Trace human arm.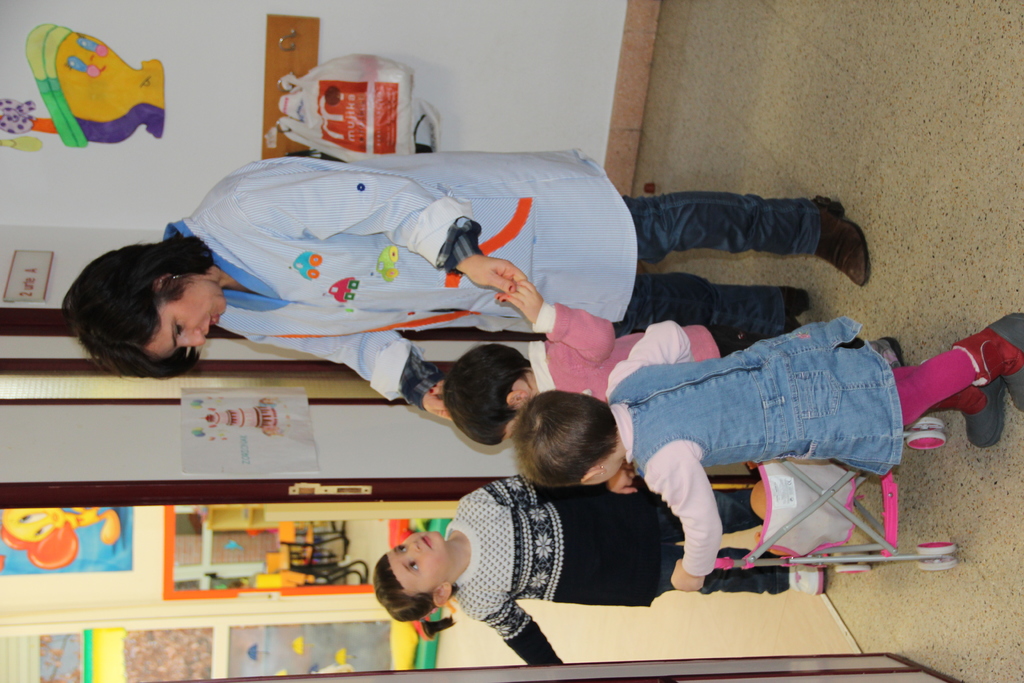
Traced to Rect(497, 278, 615, 373).
